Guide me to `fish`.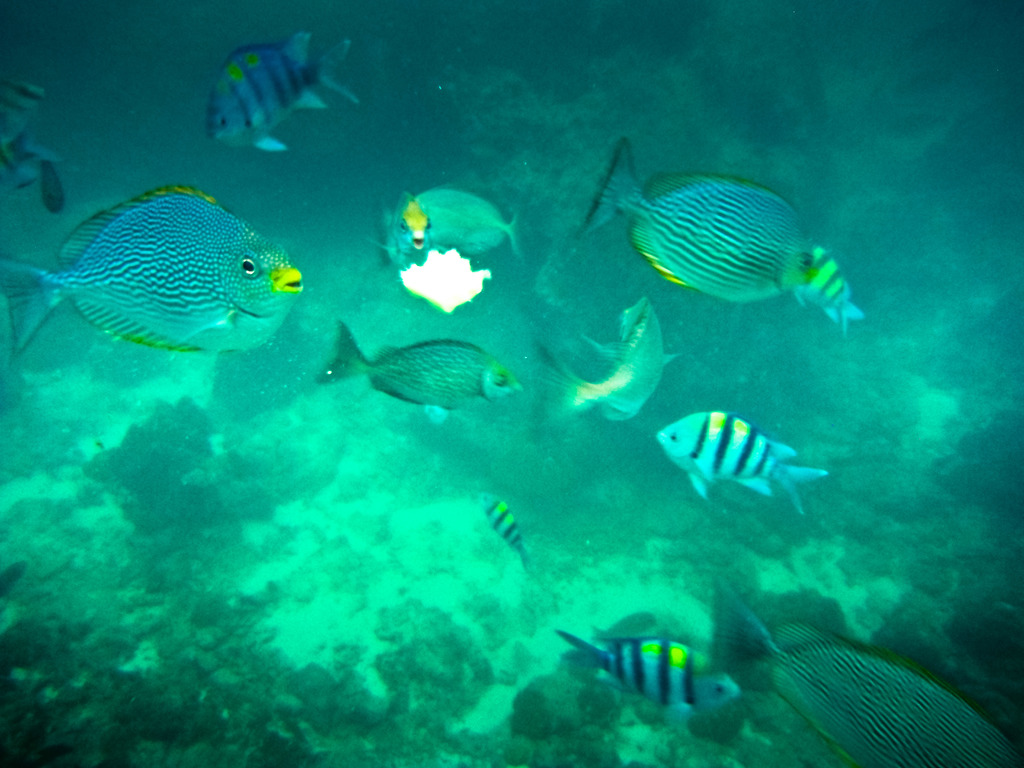
Guidance: detection(532, 296, 670, 435).
